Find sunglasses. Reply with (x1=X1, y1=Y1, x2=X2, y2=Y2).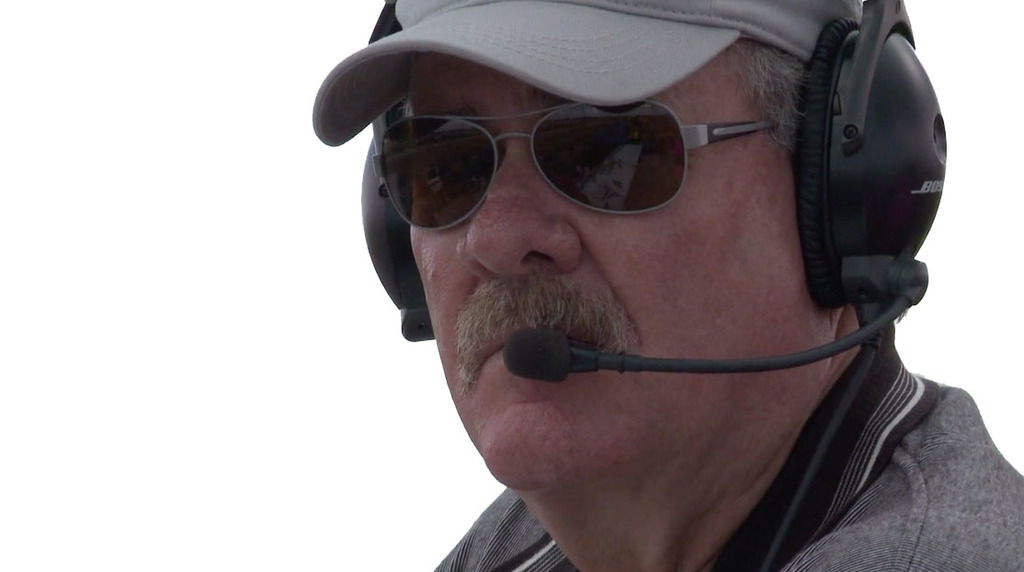
(x1=353, y1=88, x2=803, y2=246).
